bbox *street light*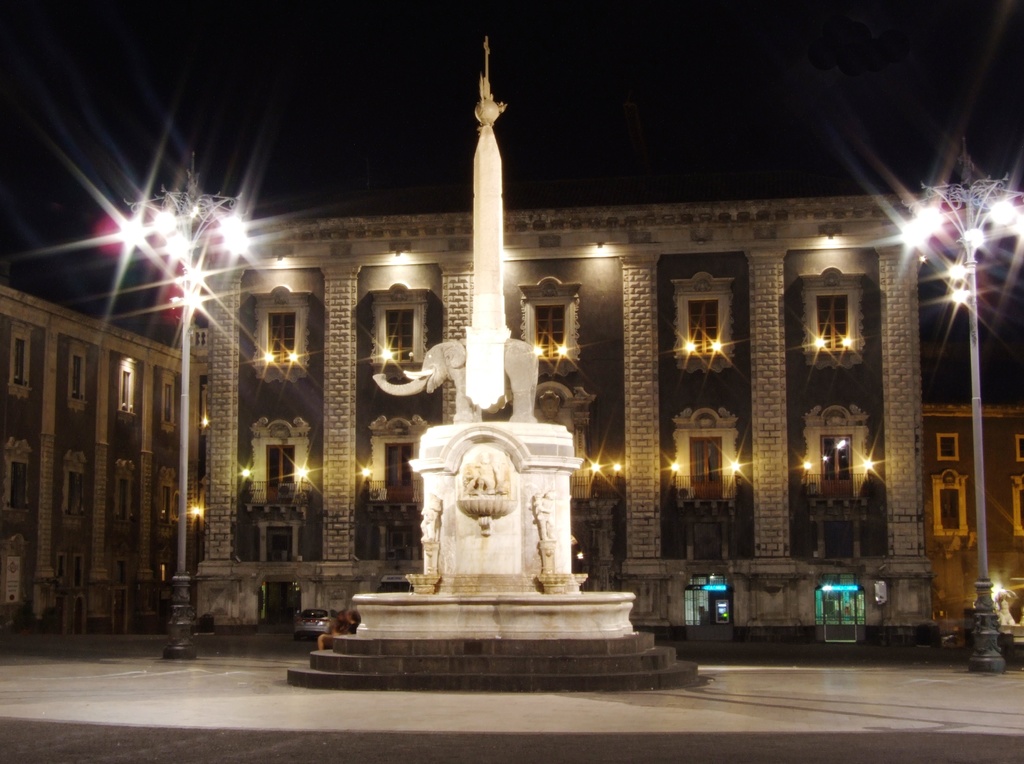
bbox(886, 163, 1023, 670)
